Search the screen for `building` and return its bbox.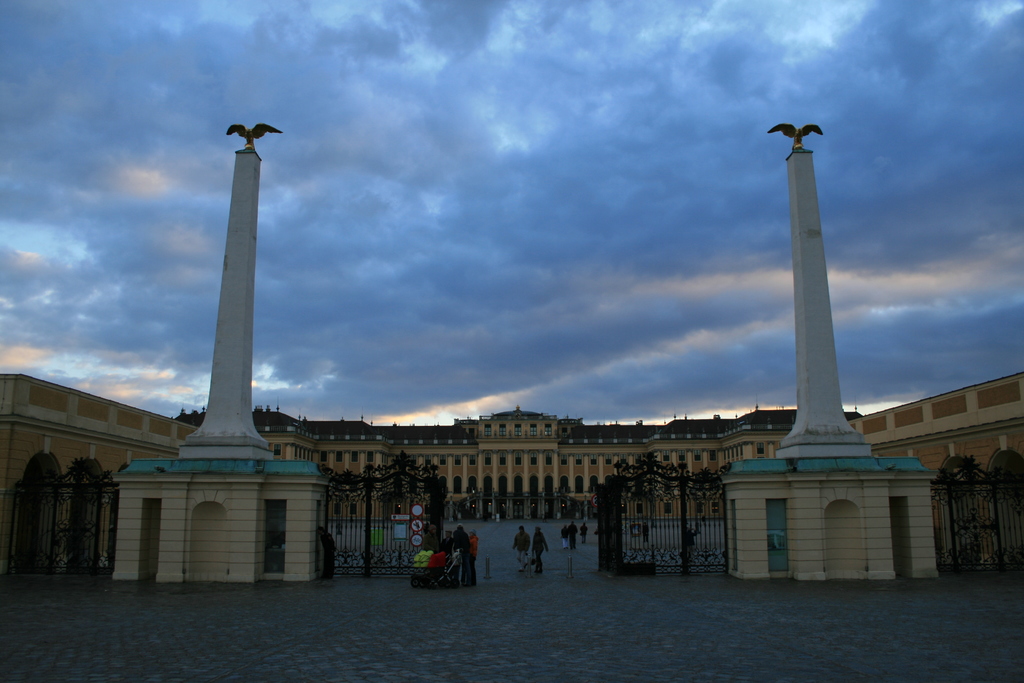
Found: [left=0, top=370, right=1023, bottom=570].
